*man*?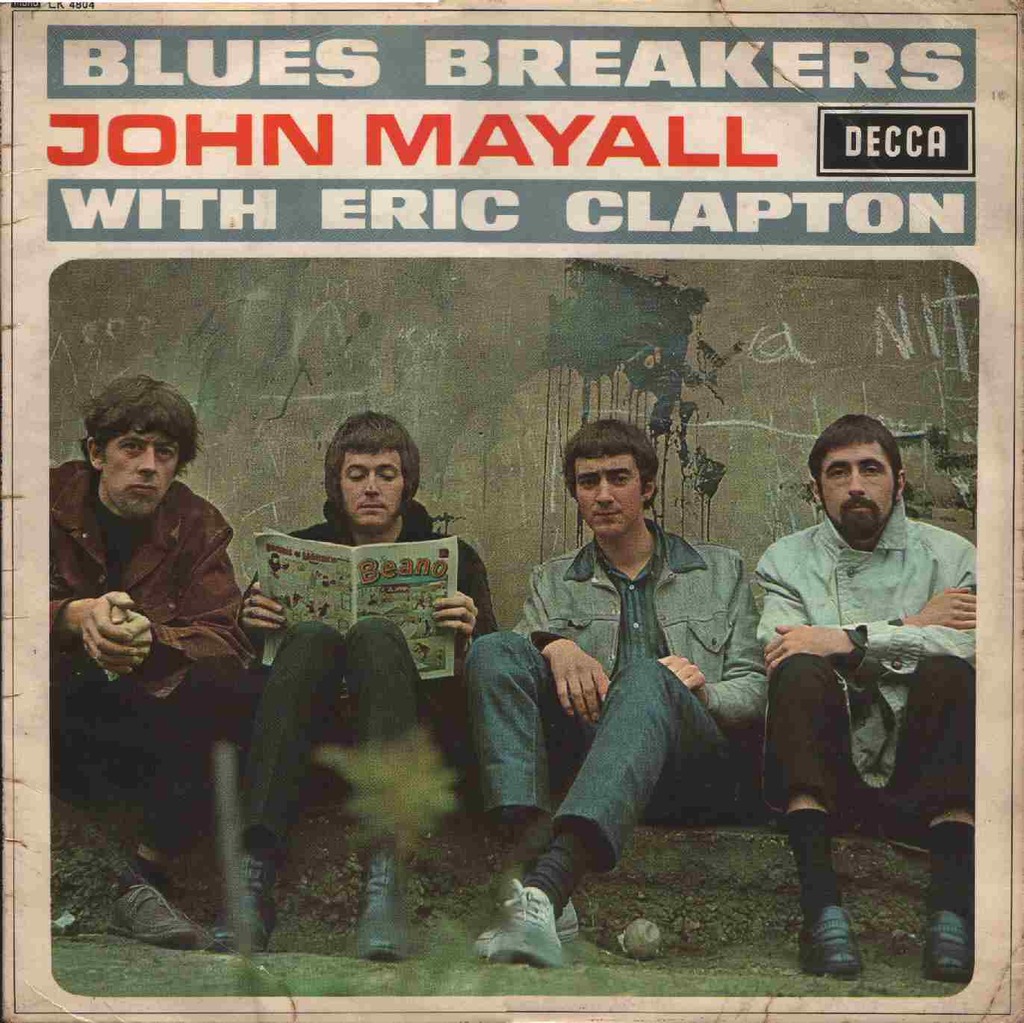
(754,412,976,981)
